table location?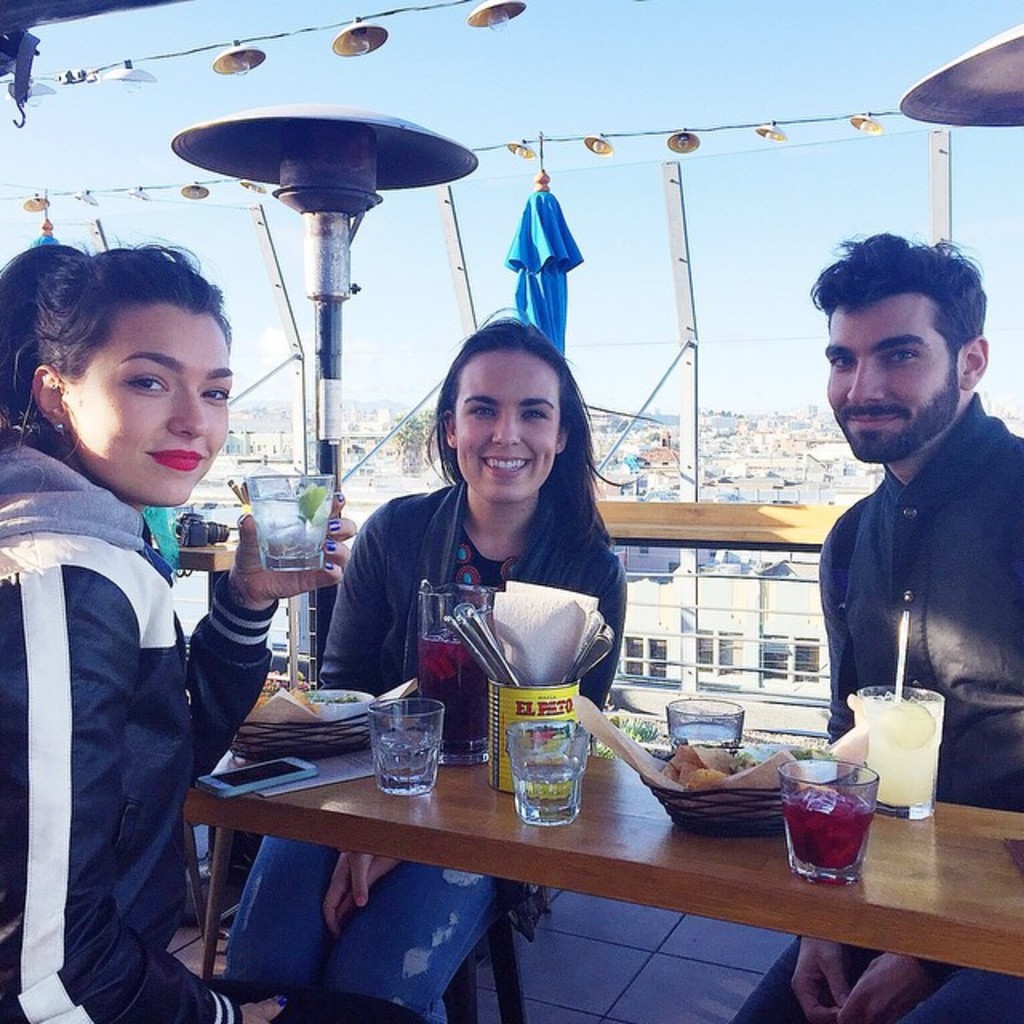
(left=165, top=507, right=339, bottom=618)
